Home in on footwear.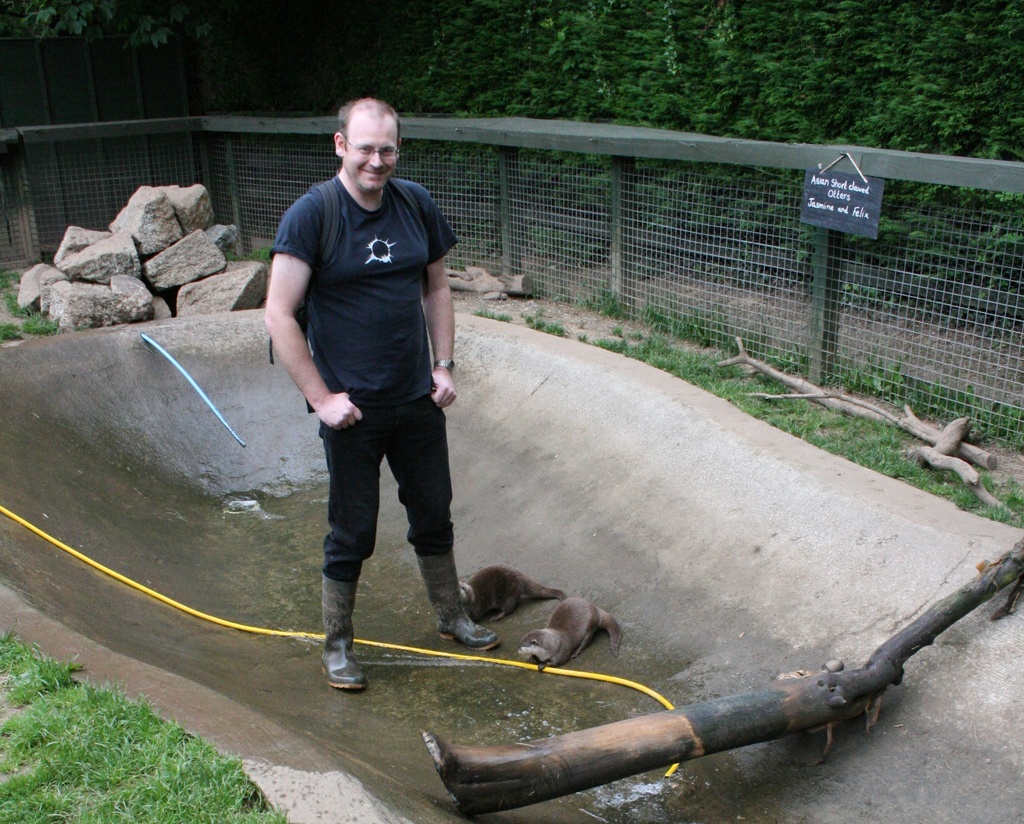
Homed in at <box>314,574,371,695</box>.
